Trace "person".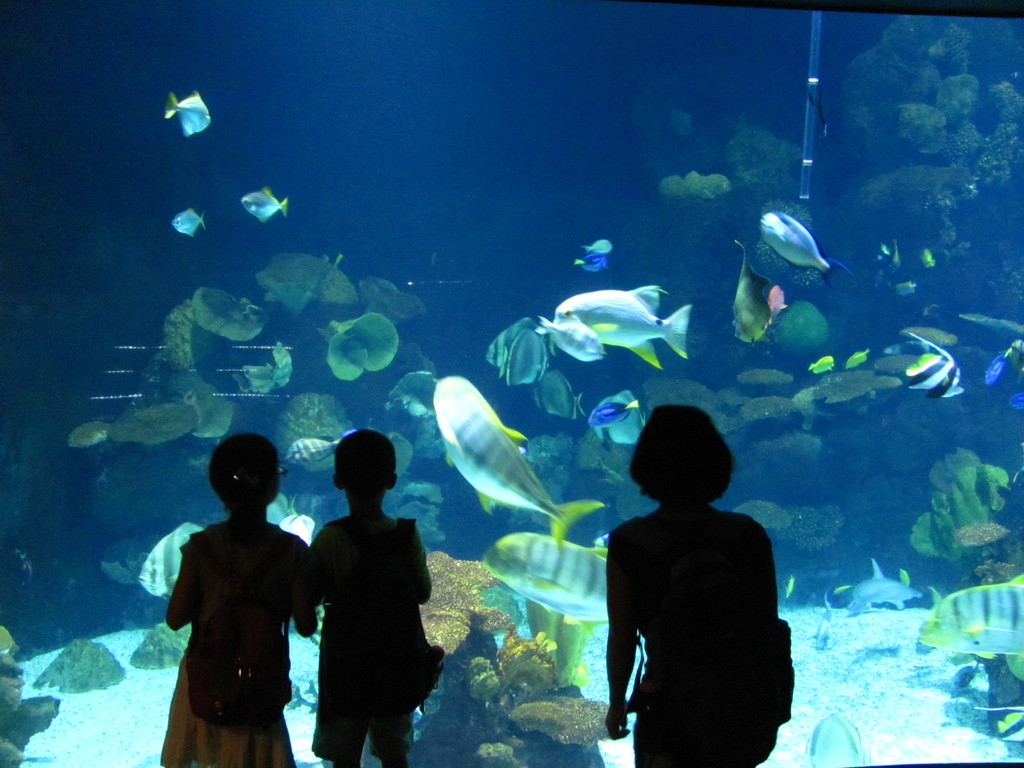
Traced to (left=304, top=424, right=443, bottom=767).
